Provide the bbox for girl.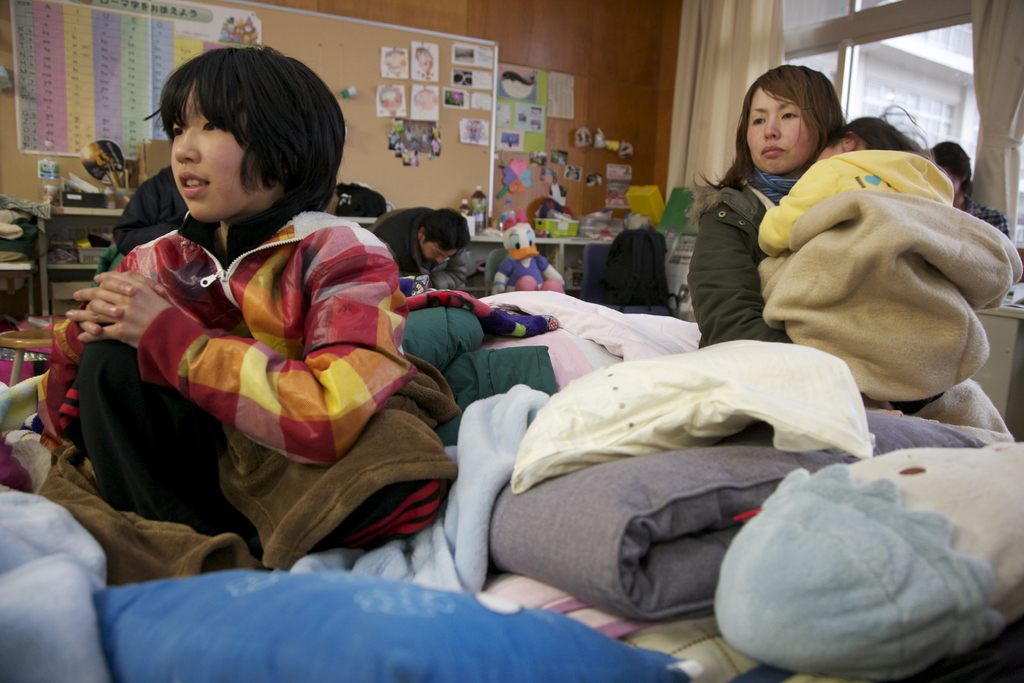
{"x1": 63, "y1": 40, "x2": 417, "y2": 565}.
